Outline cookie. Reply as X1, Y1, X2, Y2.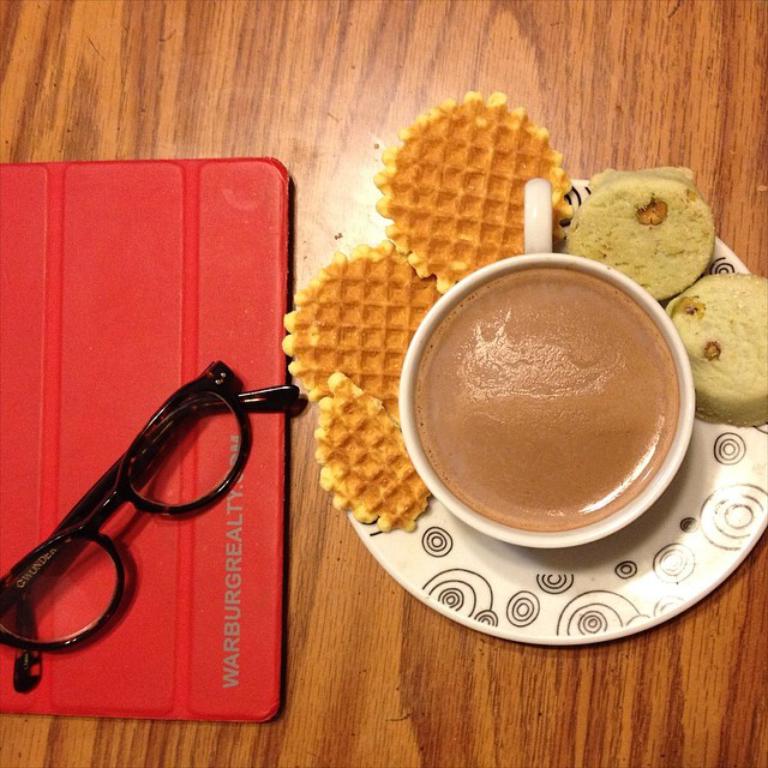
661, 270, 767, 428.
